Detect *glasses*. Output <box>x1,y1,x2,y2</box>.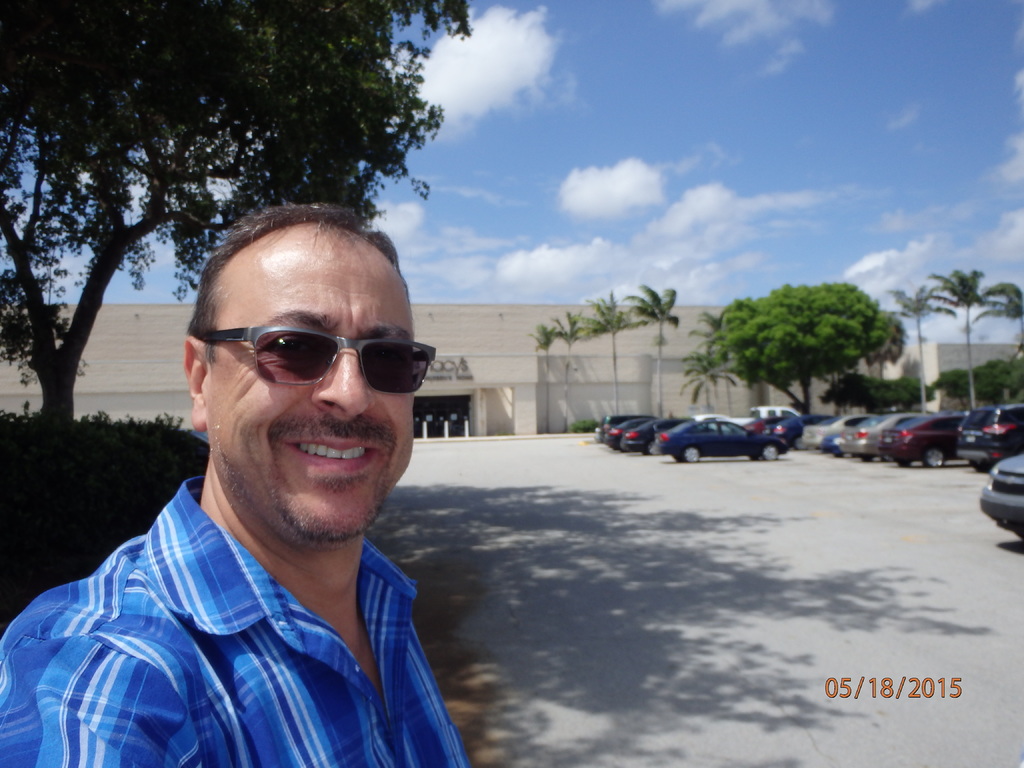
<box>189,317,429,404</box>.
